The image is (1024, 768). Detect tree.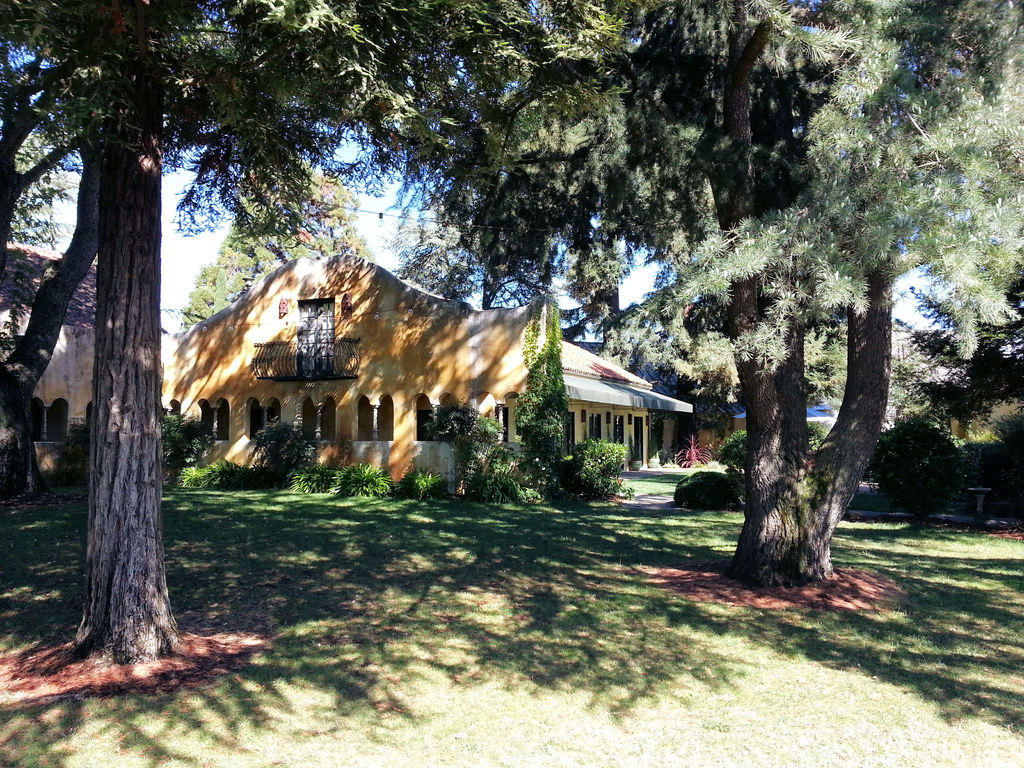
Detection: Rect(596, 252, 849, 465).
